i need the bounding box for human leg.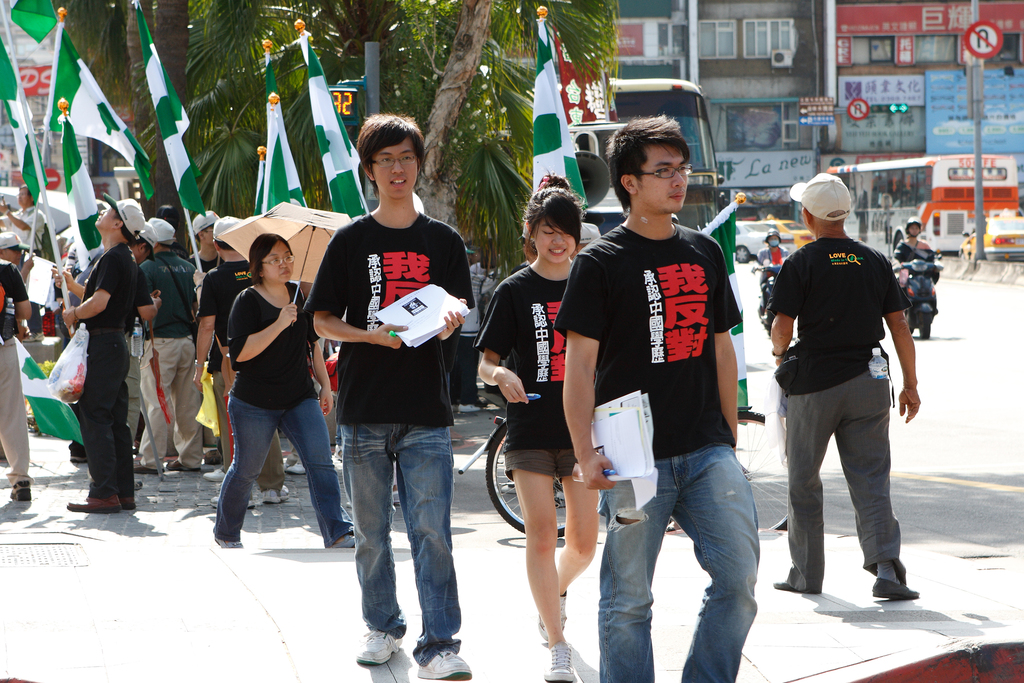
Here it is: [x1=111, y1=379, x2=134, y2=509].
